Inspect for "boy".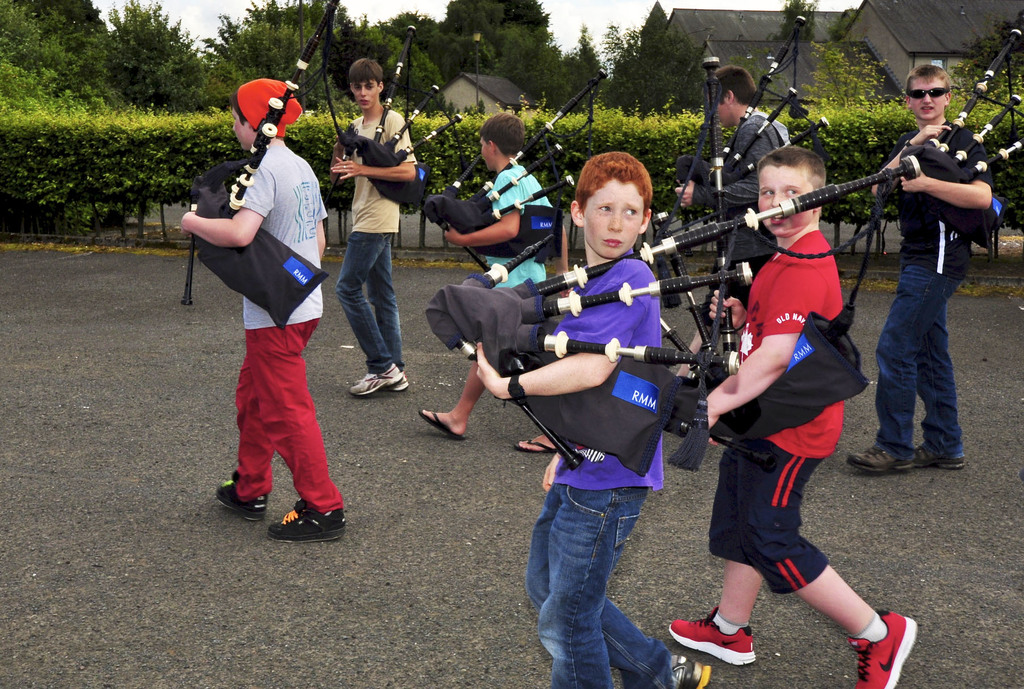
Inspection: l=330, t=55, r=420, b=401.
